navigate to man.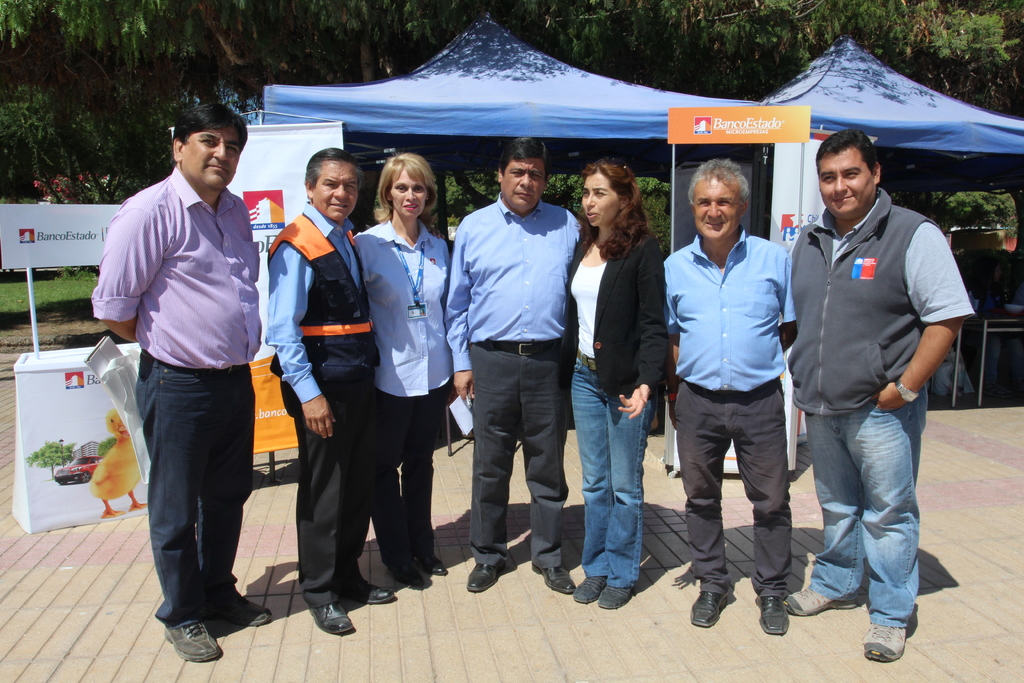
Navigation target: 778, 138, 975, 661.
